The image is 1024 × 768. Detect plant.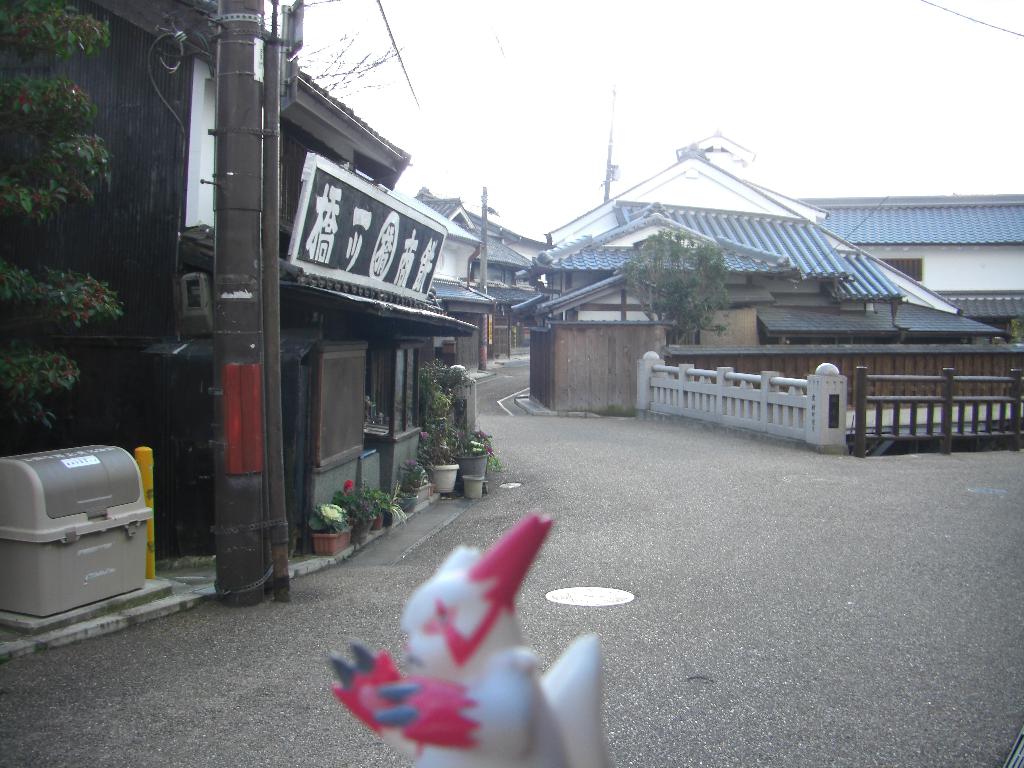
Detection: [1004,317,1023,346].
